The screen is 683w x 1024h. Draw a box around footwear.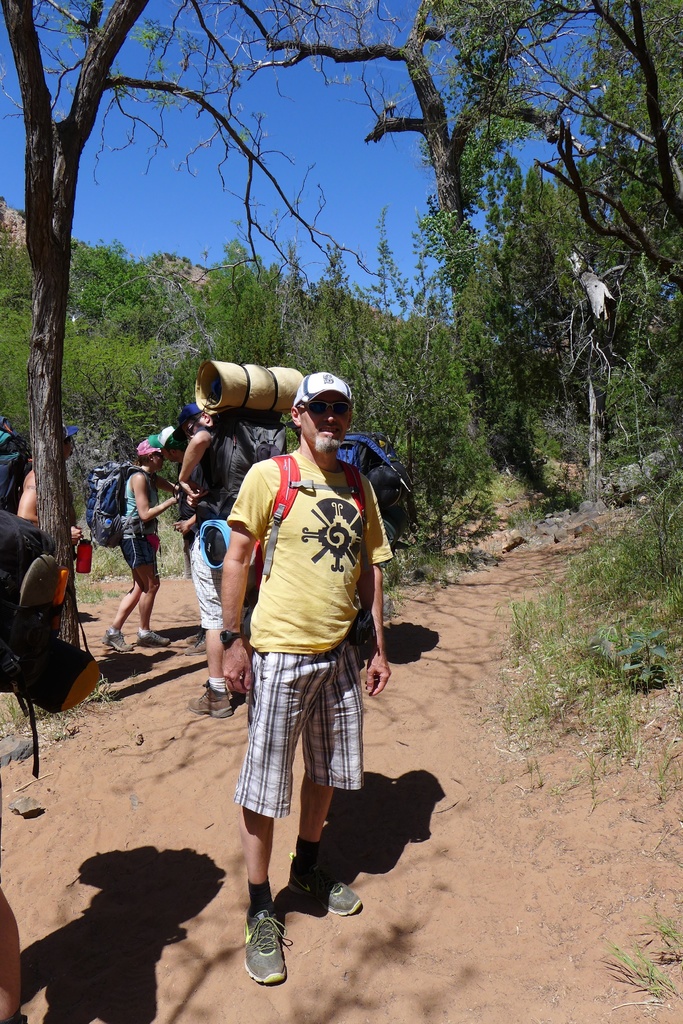
136, 627, 173, 645.
